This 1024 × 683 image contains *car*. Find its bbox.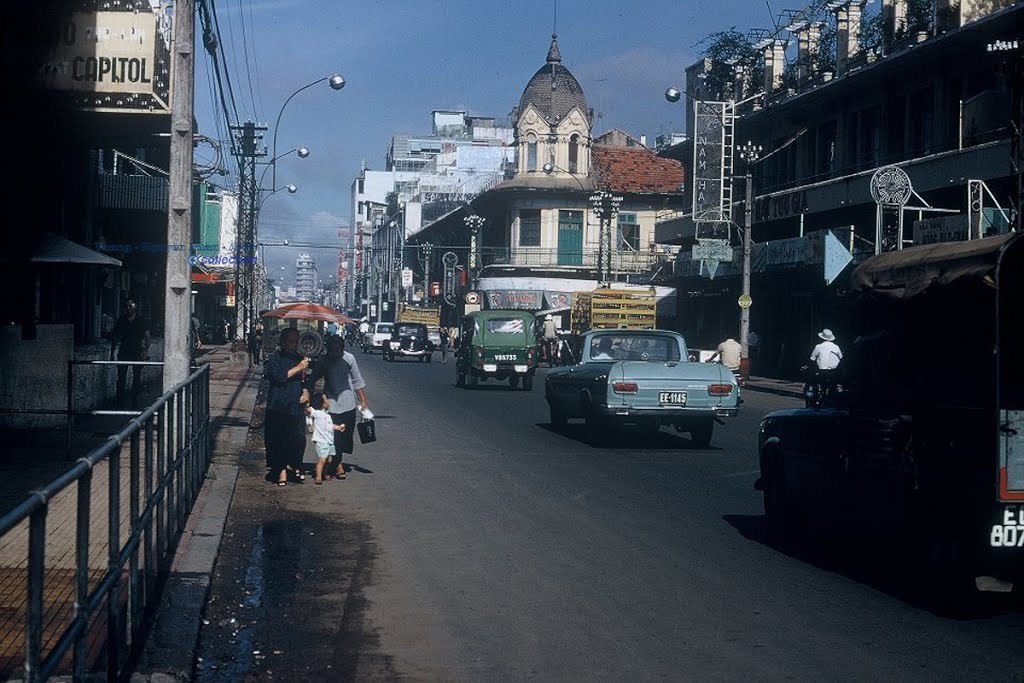
(456, 306, 542, 393).
